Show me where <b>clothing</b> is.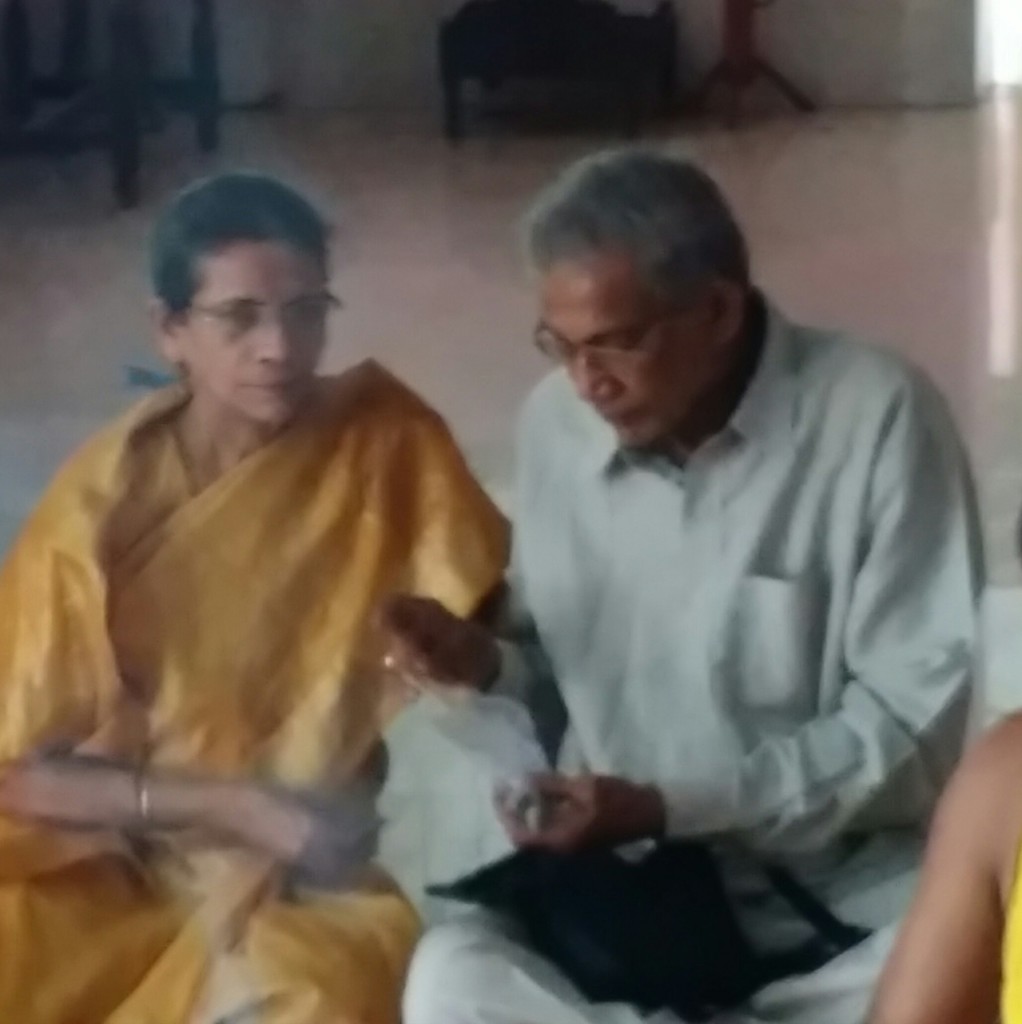
<b>clothing</b> is at <region>0, 352, 518, 1022</region>.
